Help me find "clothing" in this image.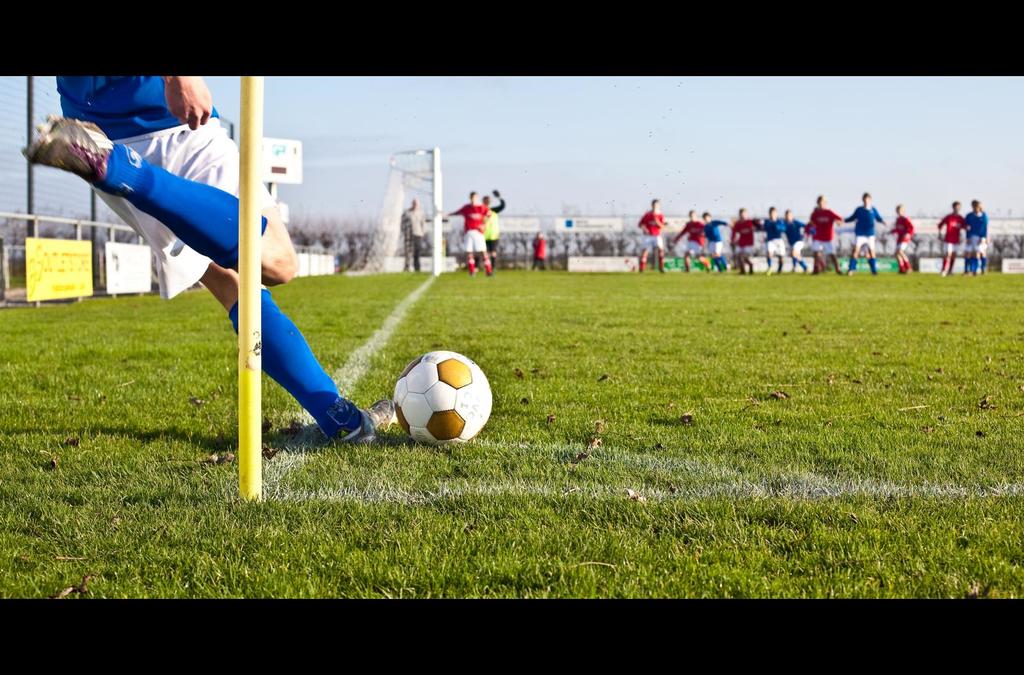
Found it: 960 209 988 255.
